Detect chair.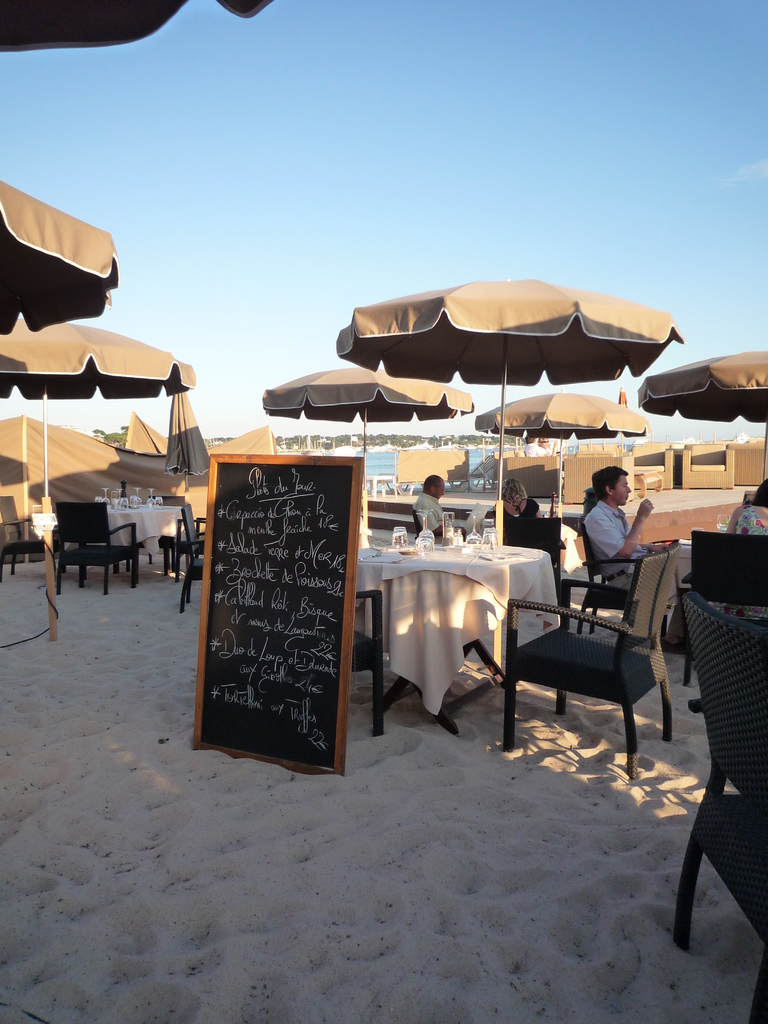
Detected at crop(500, 560, 685, 770).
